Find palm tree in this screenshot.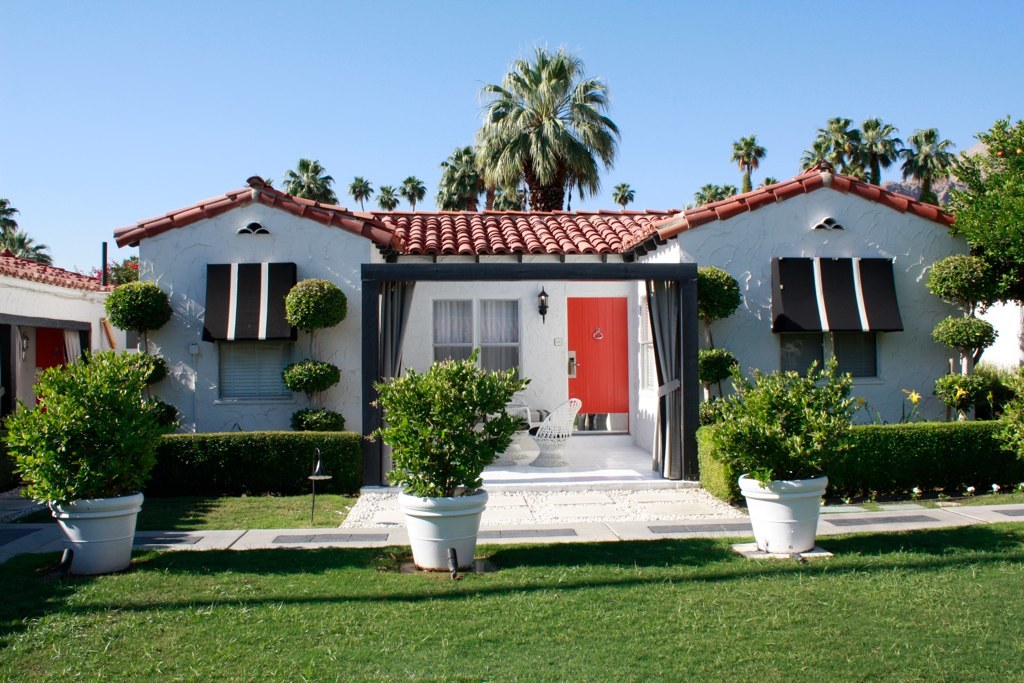
The bounding box for palm tree is x1=379, y1=183, x2=399, y2=223.
